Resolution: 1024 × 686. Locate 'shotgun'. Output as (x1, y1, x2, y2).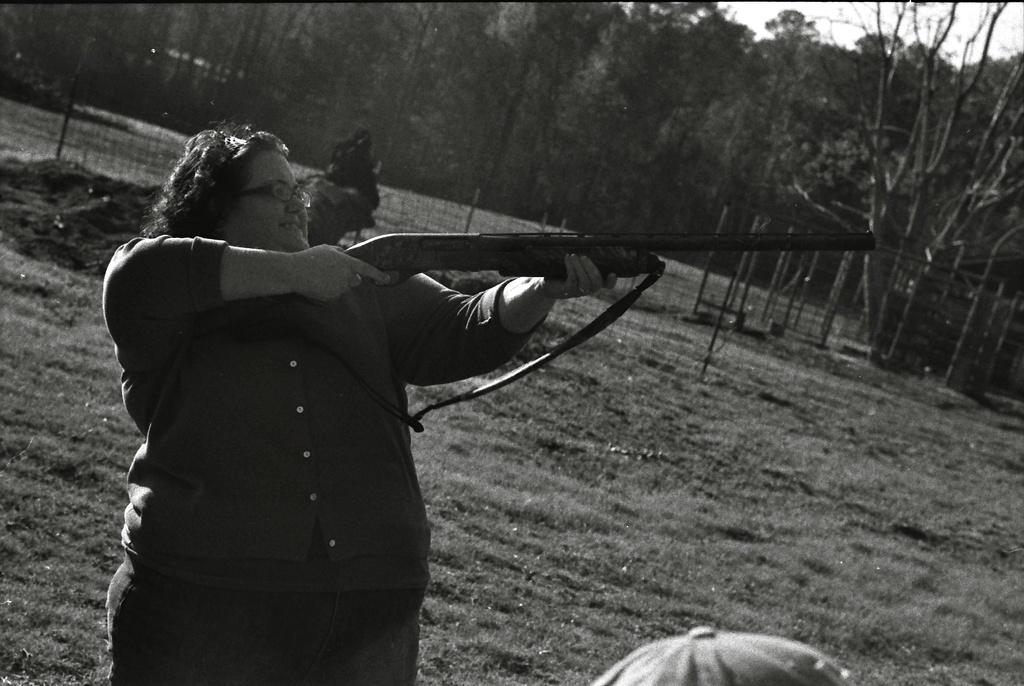
(344, 235, 875, 284).
